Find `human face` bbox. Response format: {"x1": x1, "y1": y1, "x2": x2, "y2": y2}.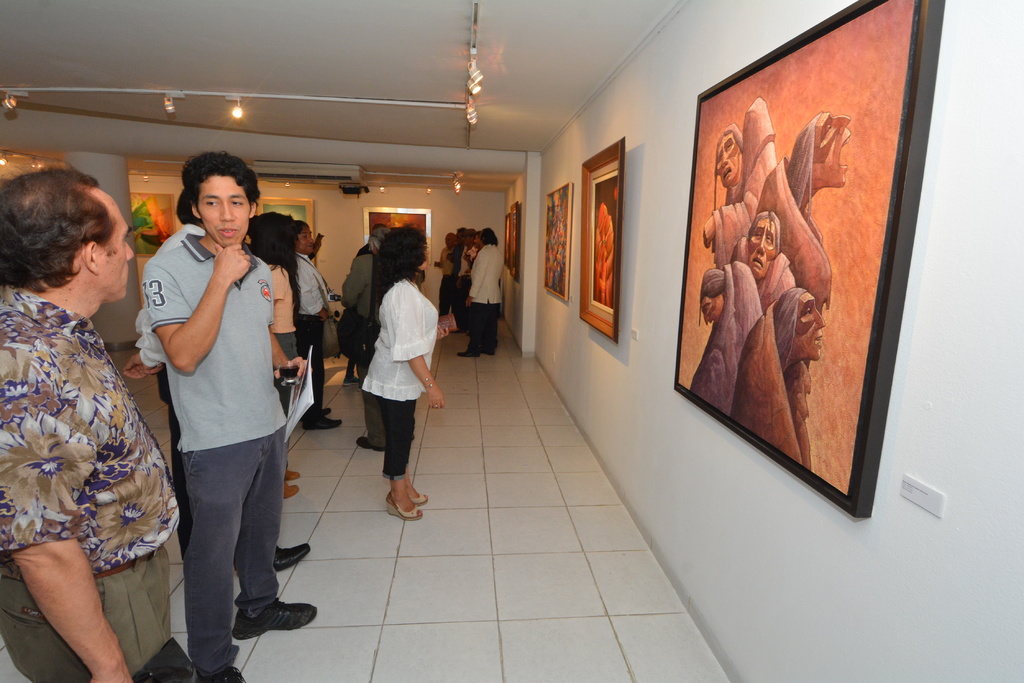
{"x1": 298, "y1": 225, "x2": 316, "y2": 256}.
